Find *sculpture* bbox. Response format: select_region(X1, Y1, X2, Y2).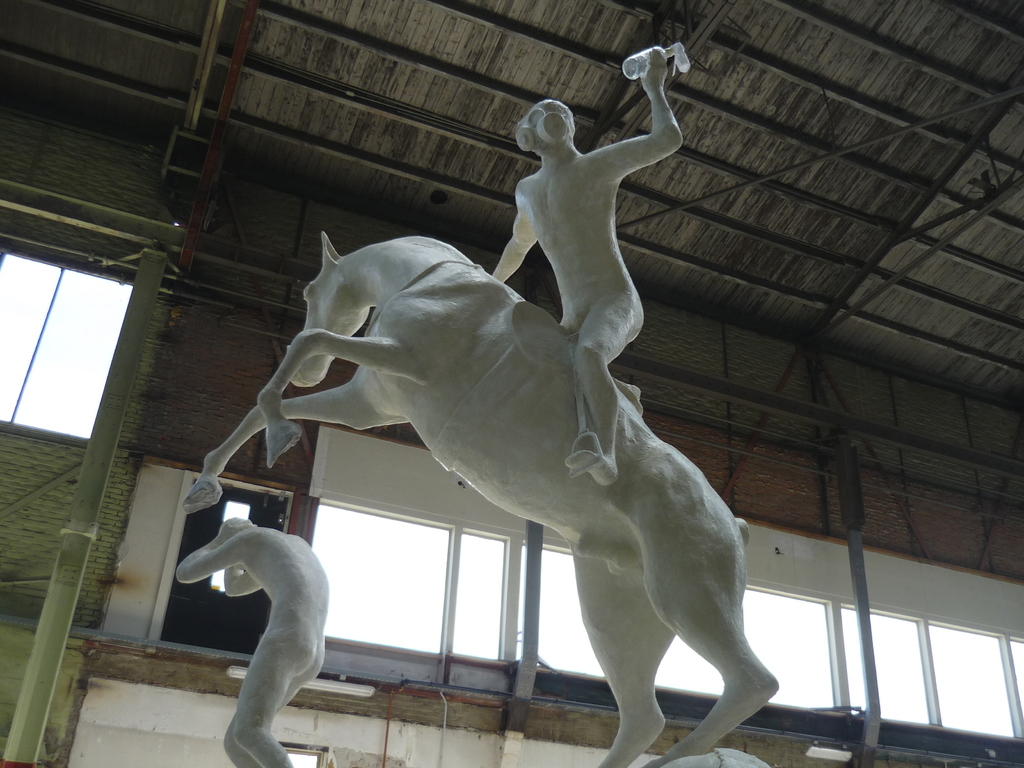
select_region(165, 516, 334, 767).
